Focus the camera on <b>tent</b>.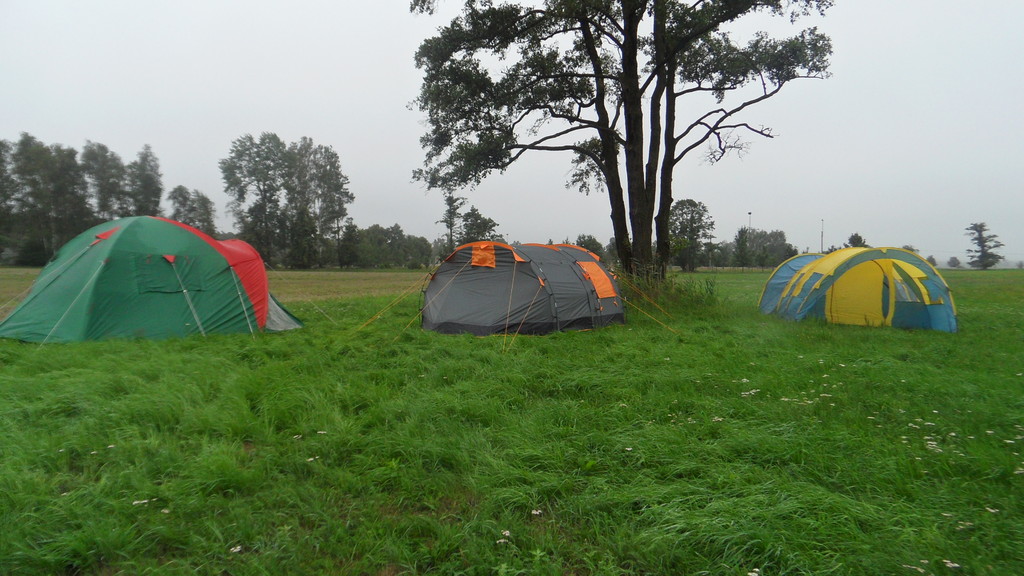
Focus region: <box>0,213,308,365</box>.
